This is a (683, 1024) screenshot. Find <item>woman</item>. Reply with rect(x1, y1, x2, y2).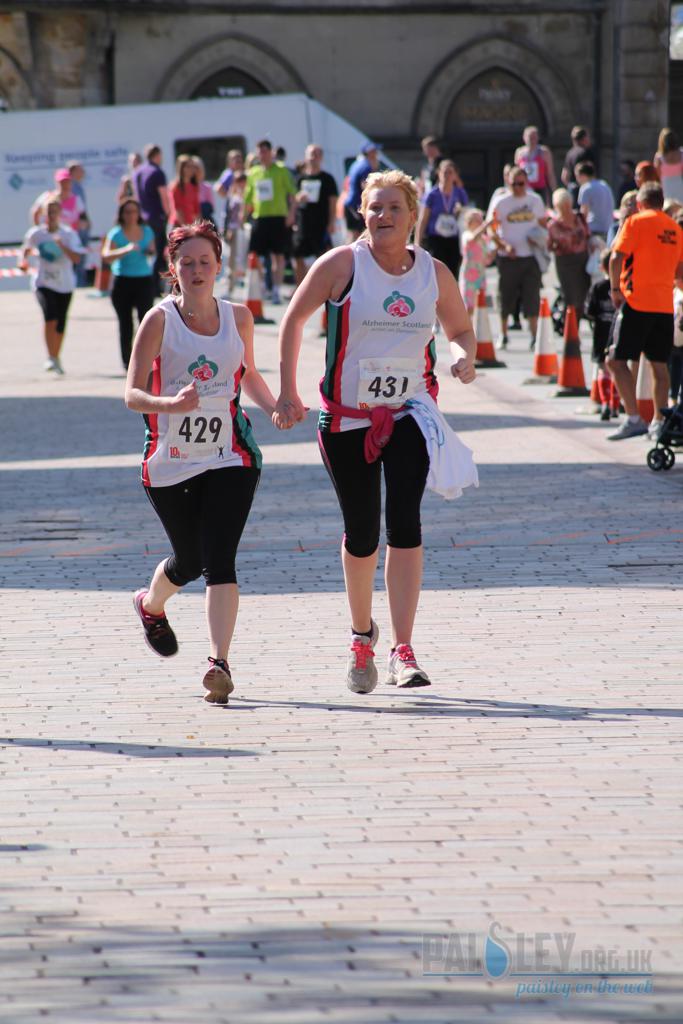
rect(654, 130, 682, 203).
